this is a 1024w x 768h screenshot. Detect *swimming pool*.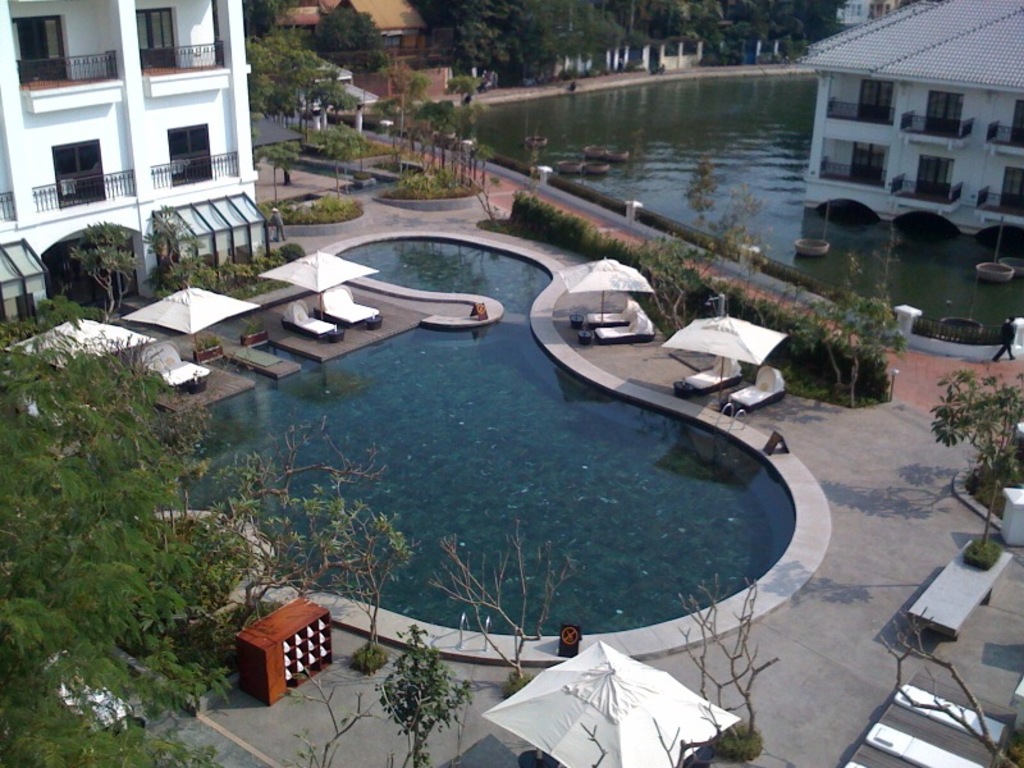
box=[115, 291, 797, 696].
